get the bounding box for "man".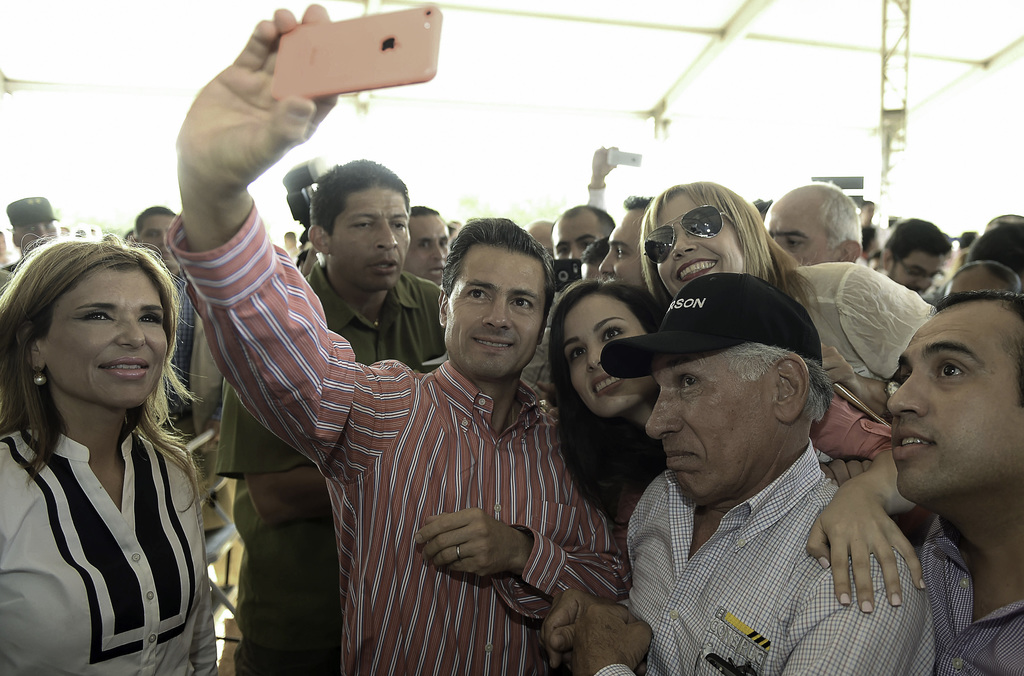
157 0 627 675.
